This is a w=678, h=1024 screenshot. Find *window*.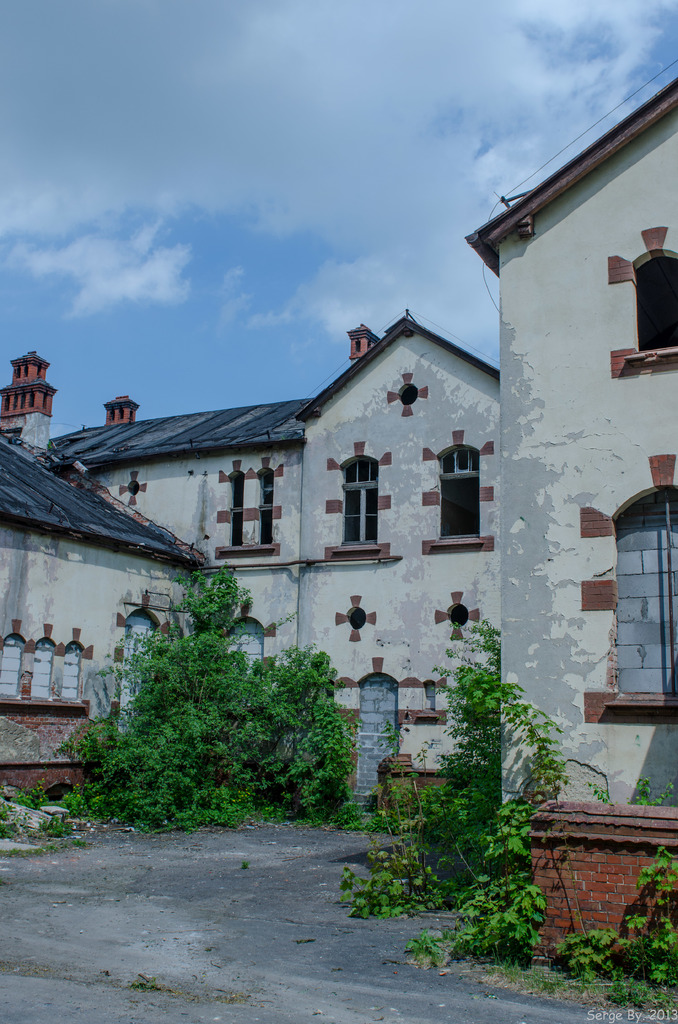
Bounding box: {"x1": 62, "y1": 639, "x2": 79, "y2": 697}.
